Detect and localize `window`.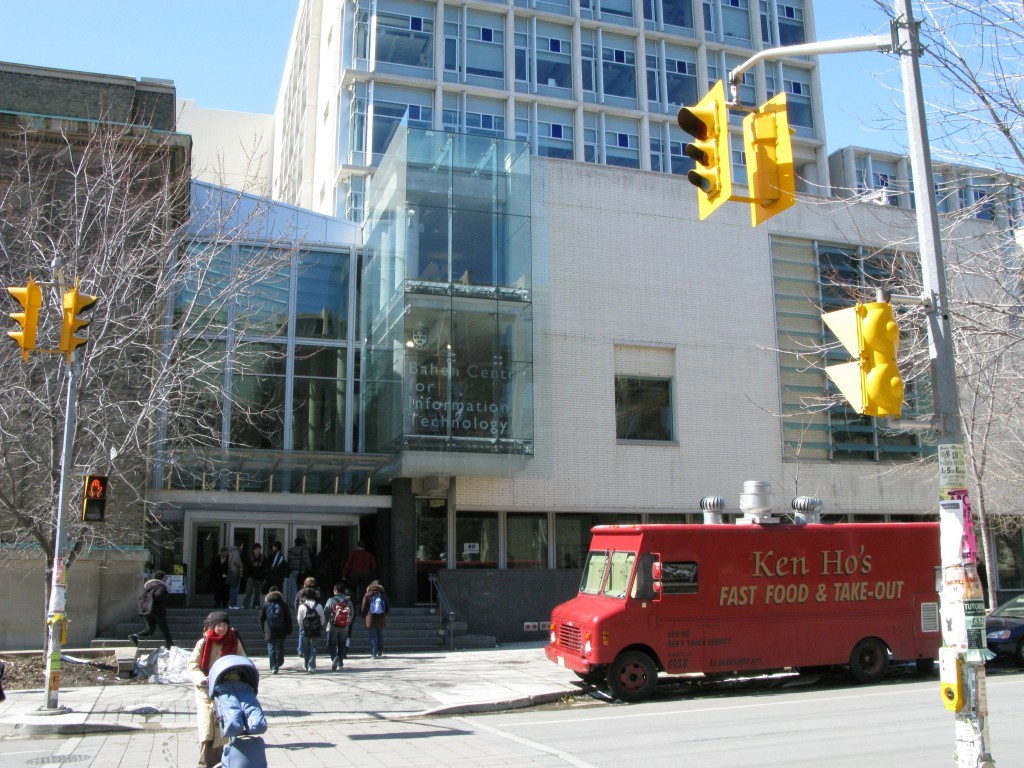
Localized at crop(603, 37, 645, 108).
